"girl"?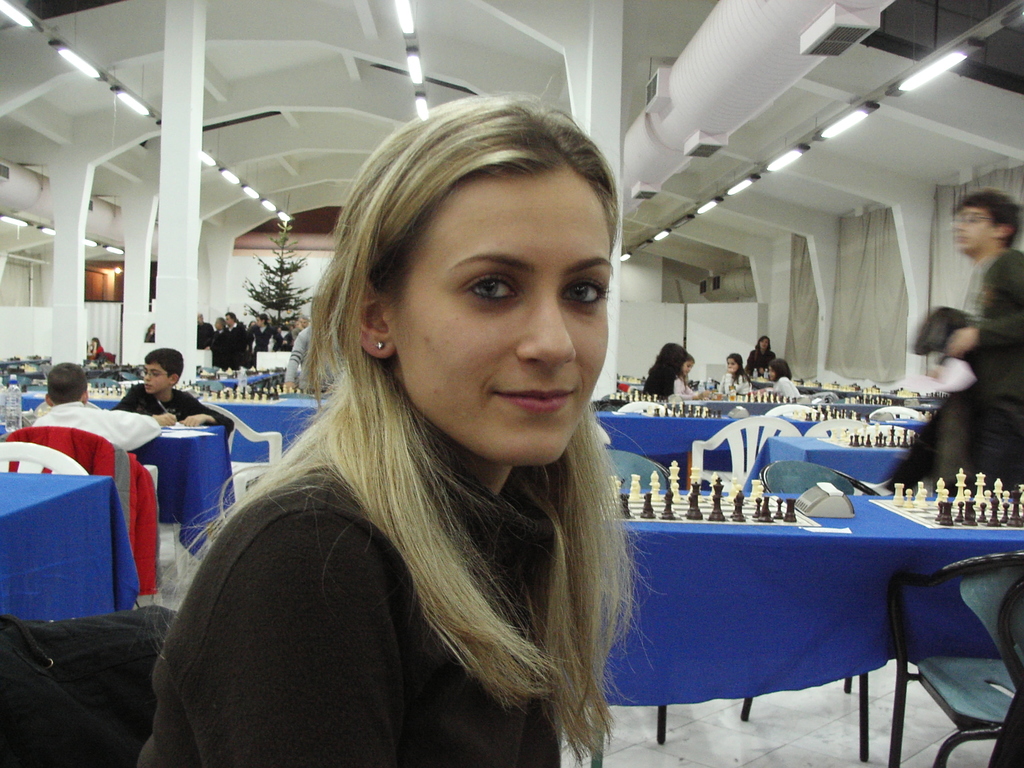
[762, 355, 802, 404]
